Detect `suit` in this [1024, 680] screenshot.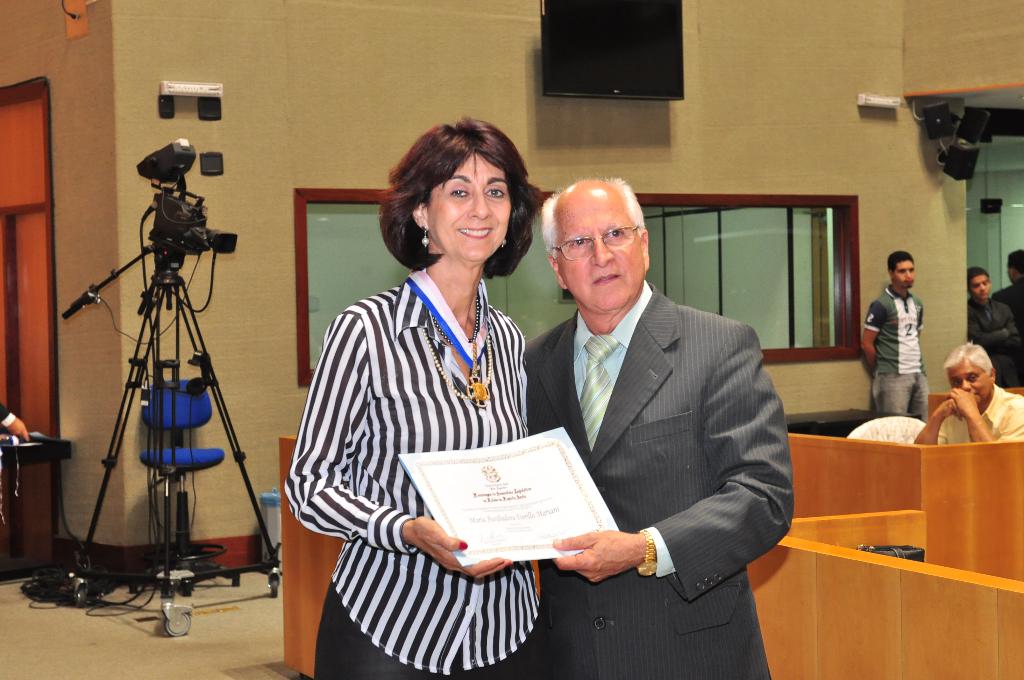
Detection: box(997, 279, 1023, 339).
